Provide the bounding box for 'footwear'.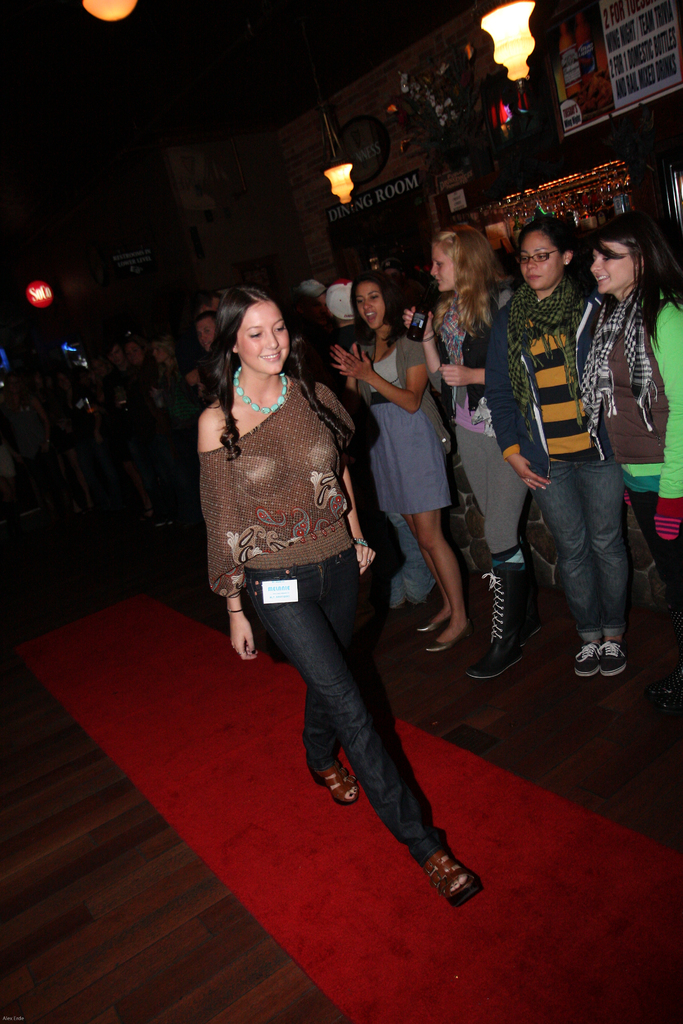
[595, 639, 630, 683].
